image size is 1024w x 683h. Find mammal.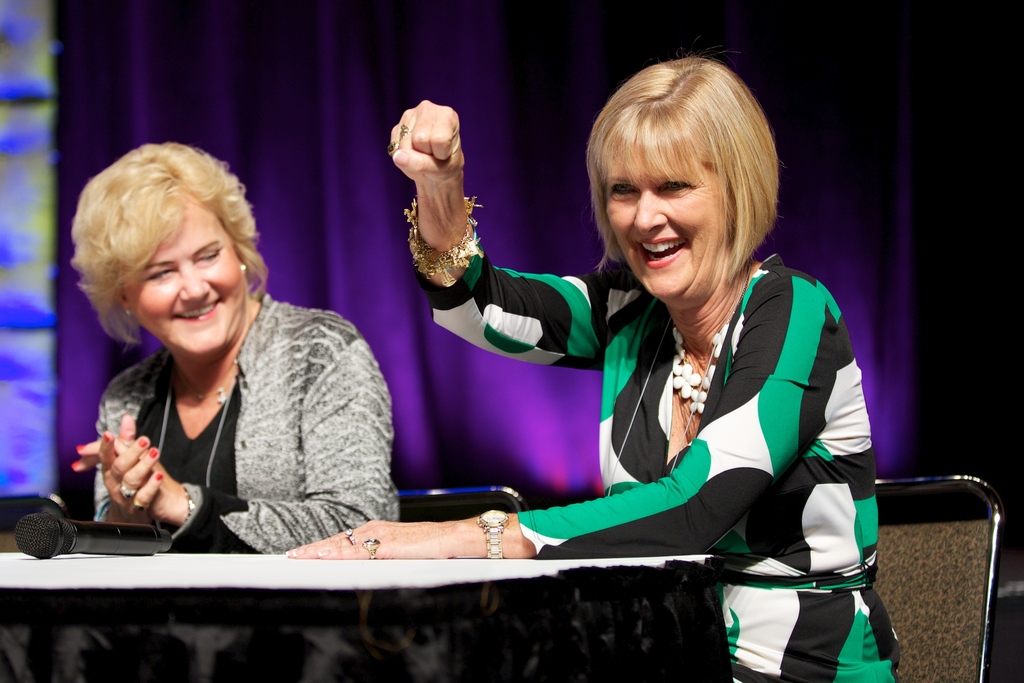
[left=283, top=42, right=904, bottom=682].
